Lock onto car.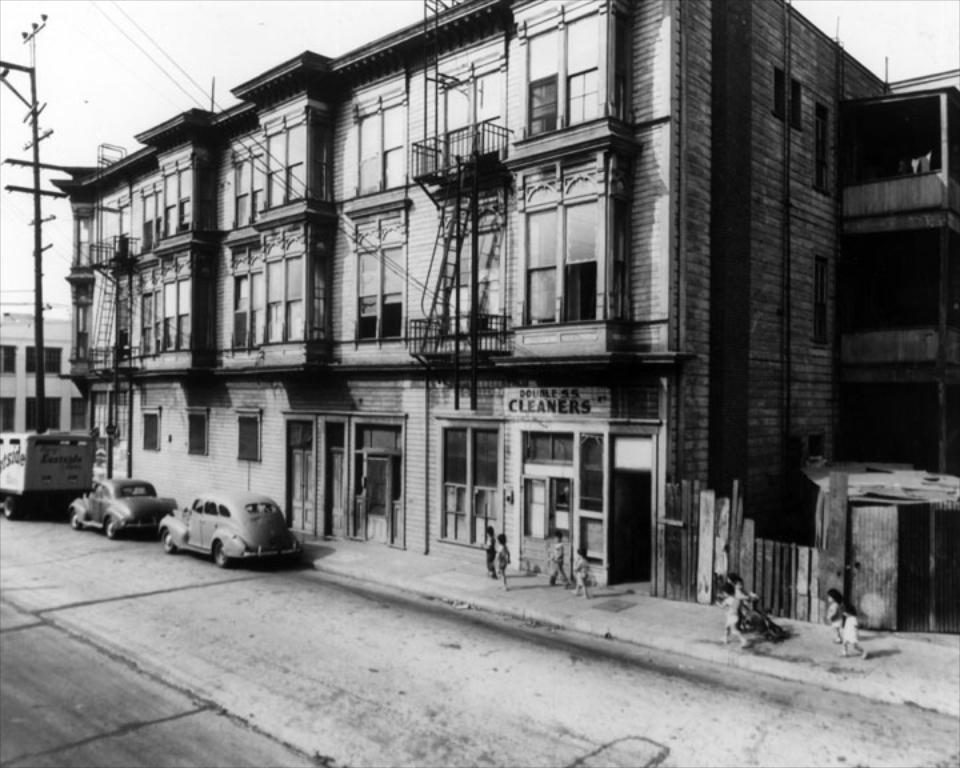
Locked: BBox(61, 475, 177, 543).
